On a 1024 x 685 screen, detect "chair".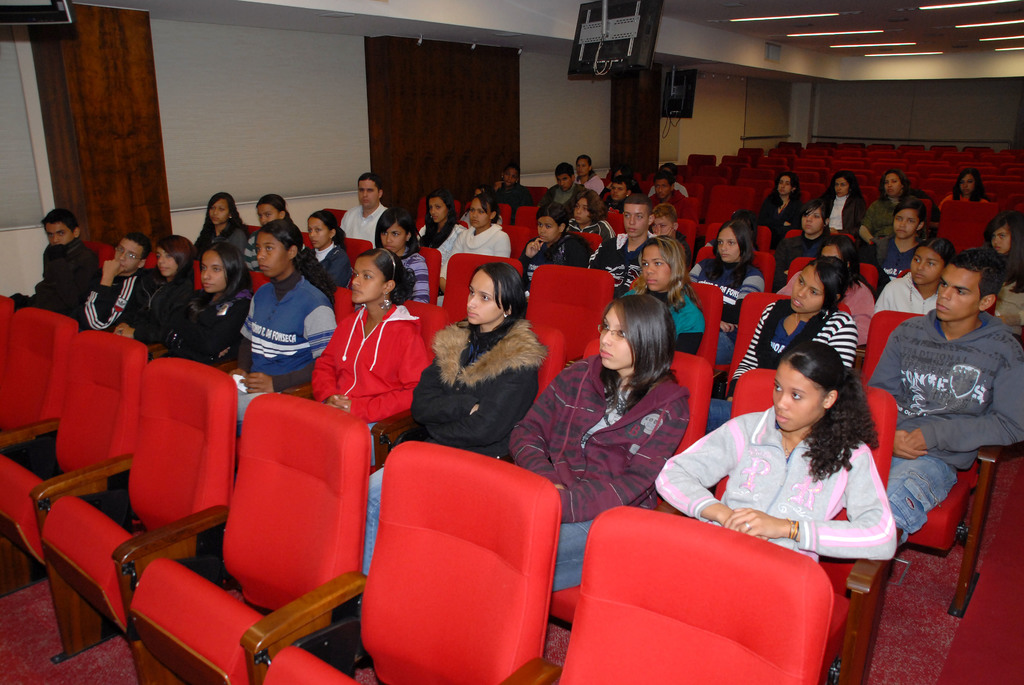
[left=628, top=279, right=721, bottom=368].
